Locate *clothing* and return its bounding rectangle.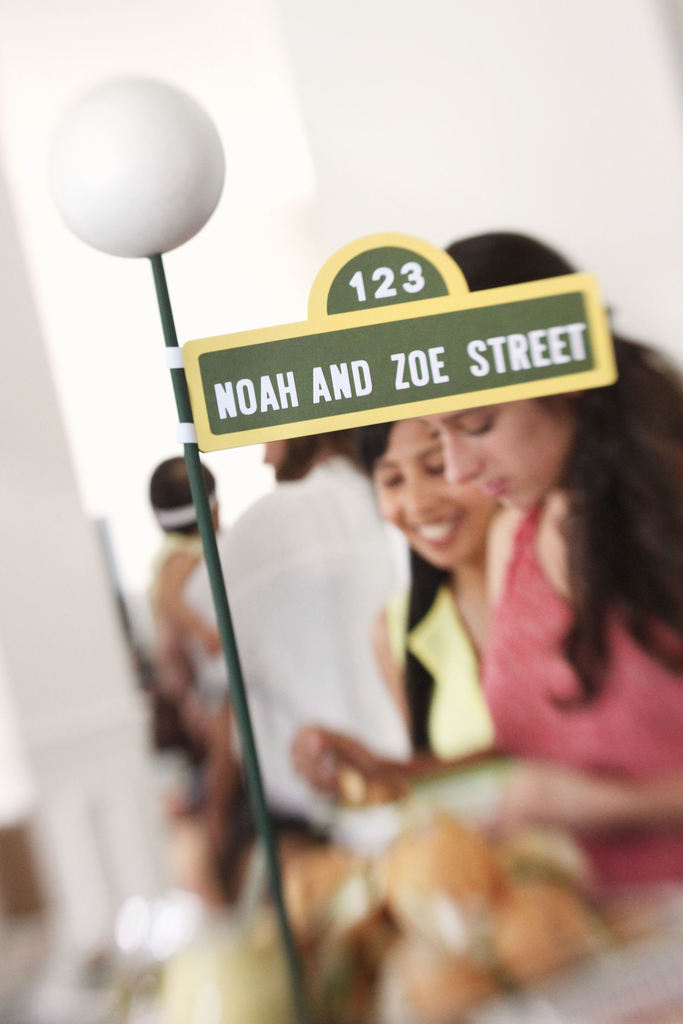
[183,460,418,844].
